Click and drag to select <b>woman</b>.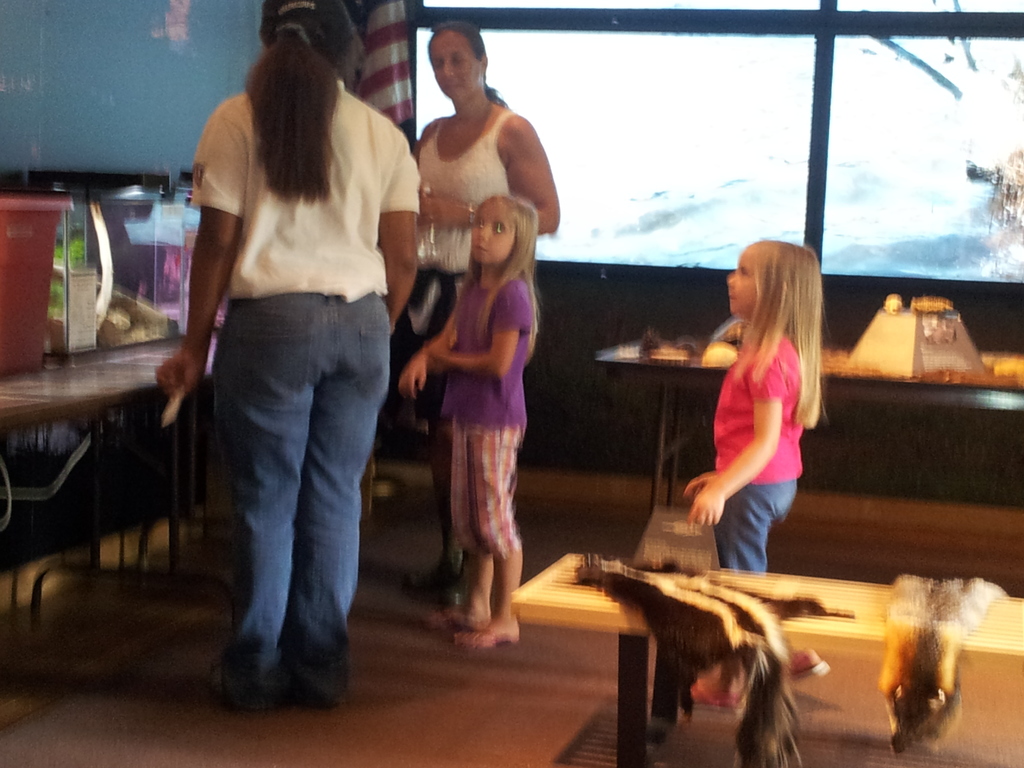
Selection: 157 13 424 691.
